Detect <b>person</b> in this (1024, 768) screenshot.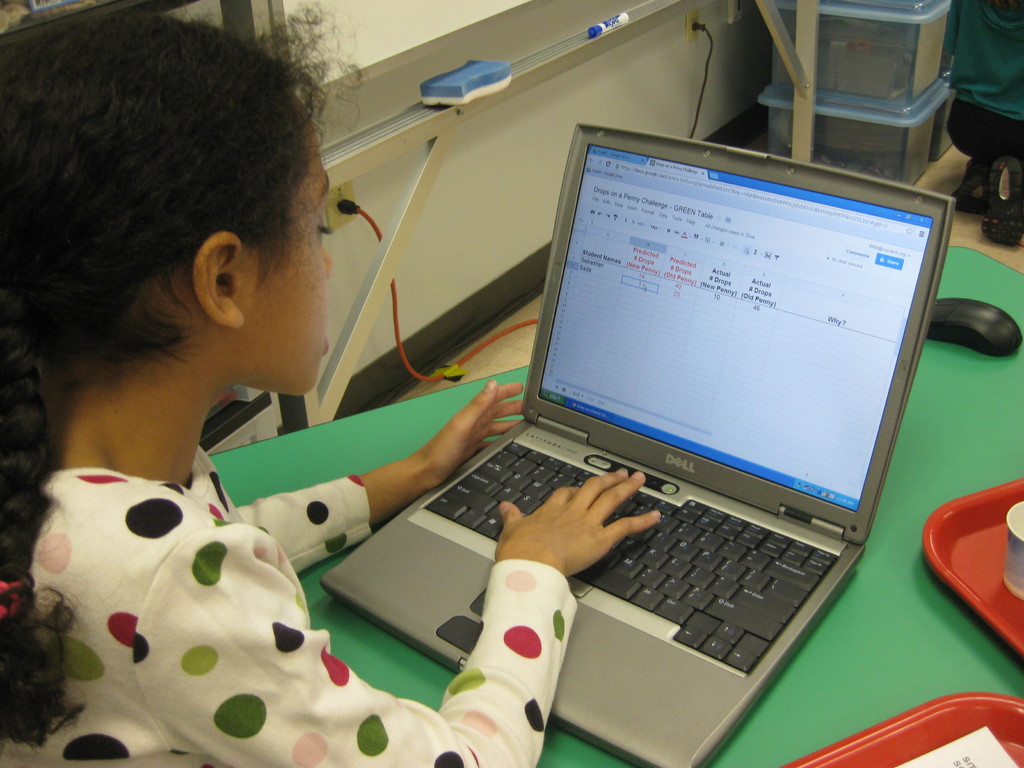
Detection: (x1=945, y1=0, x2=1023, y2=248).
